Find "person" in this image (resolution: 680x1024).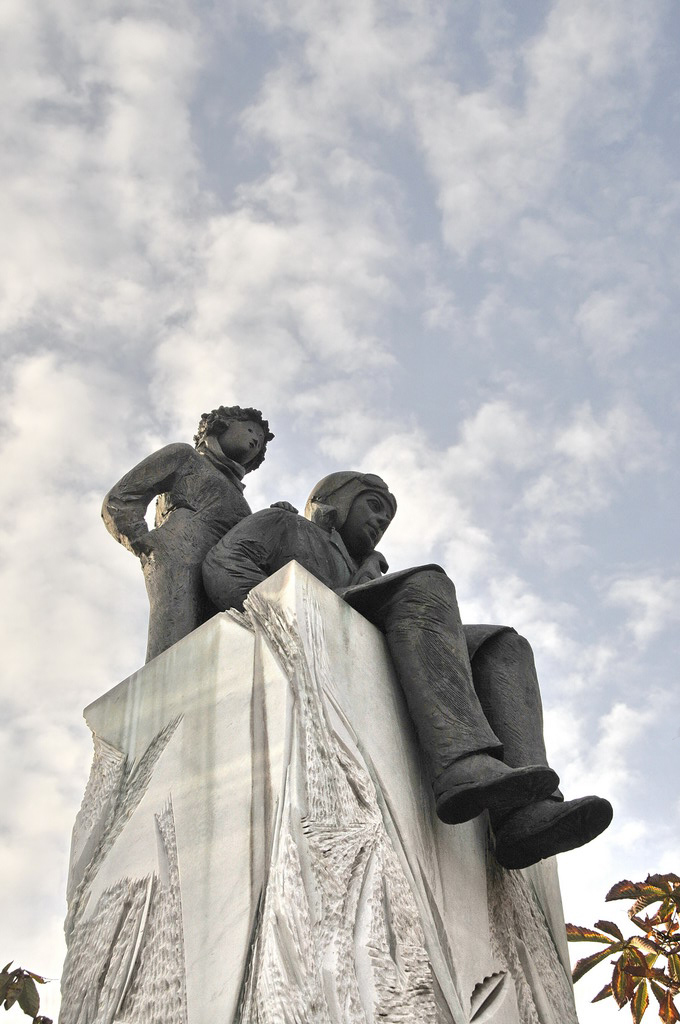
[109,401,284,653].
